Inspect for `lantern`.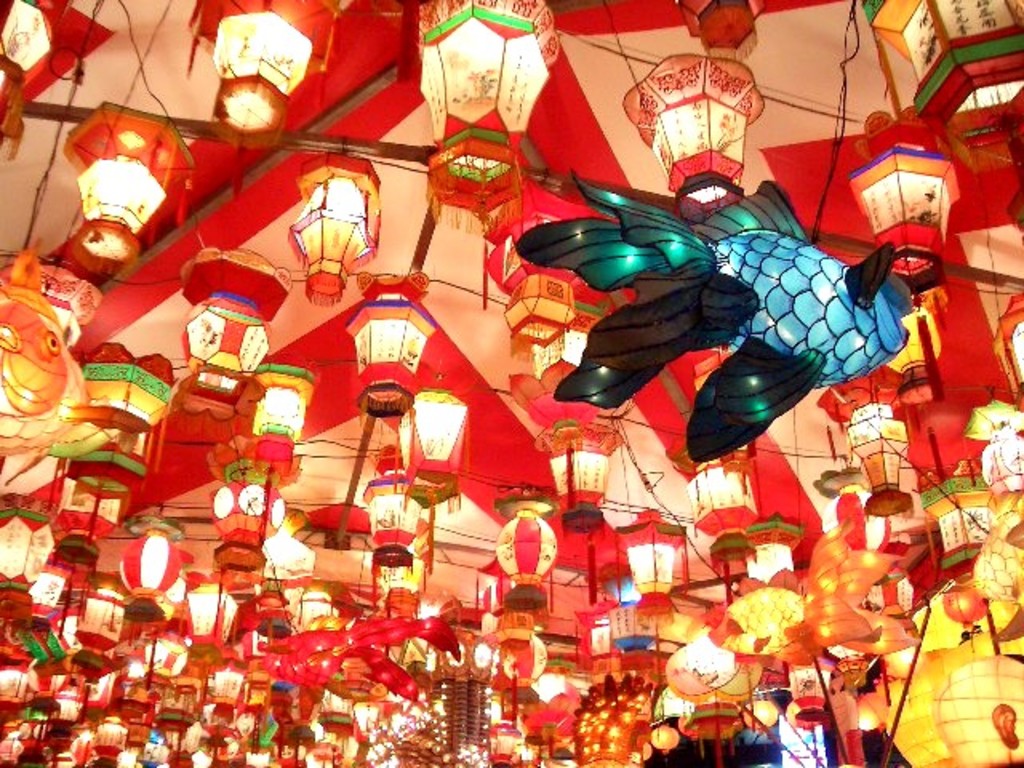
Inspection: crop(544, 424, 622, 534).
